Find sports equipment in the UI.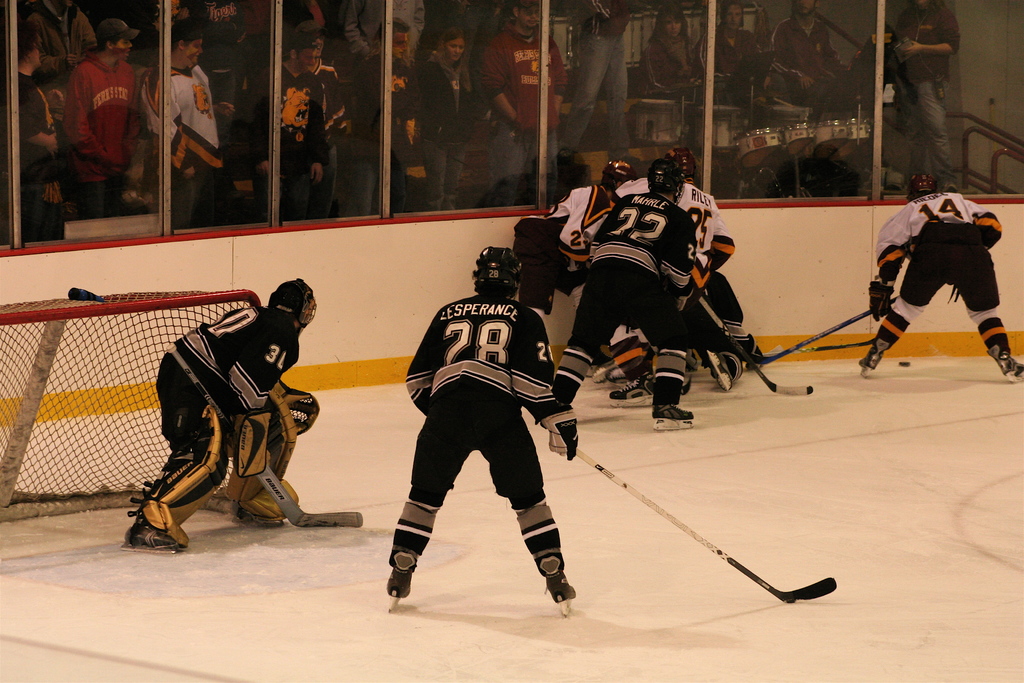
UI element at <box>700,293,815,396</box>.
